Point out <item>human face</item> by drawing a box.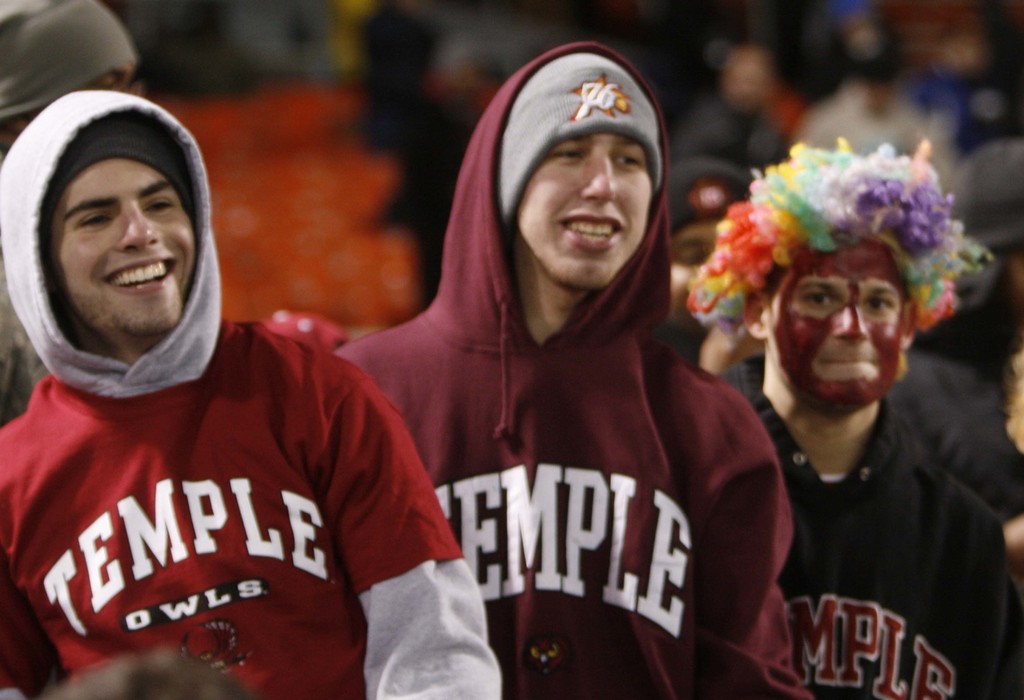
bbox=[511, 133, 652, 283].
